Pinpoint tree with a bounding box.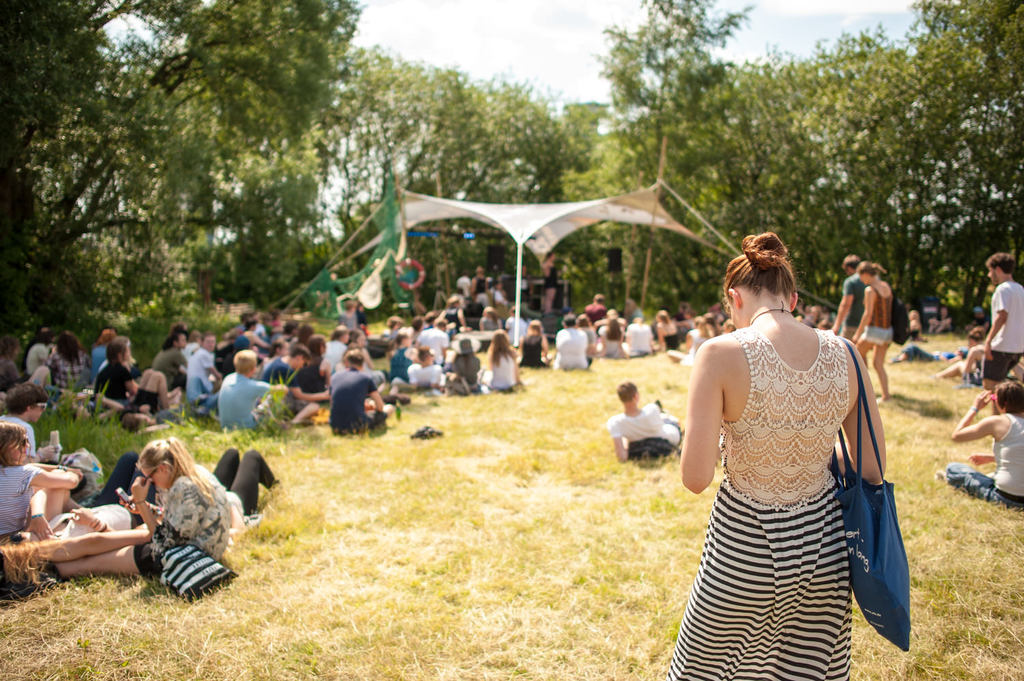
box(595, 0, 749, 323).
